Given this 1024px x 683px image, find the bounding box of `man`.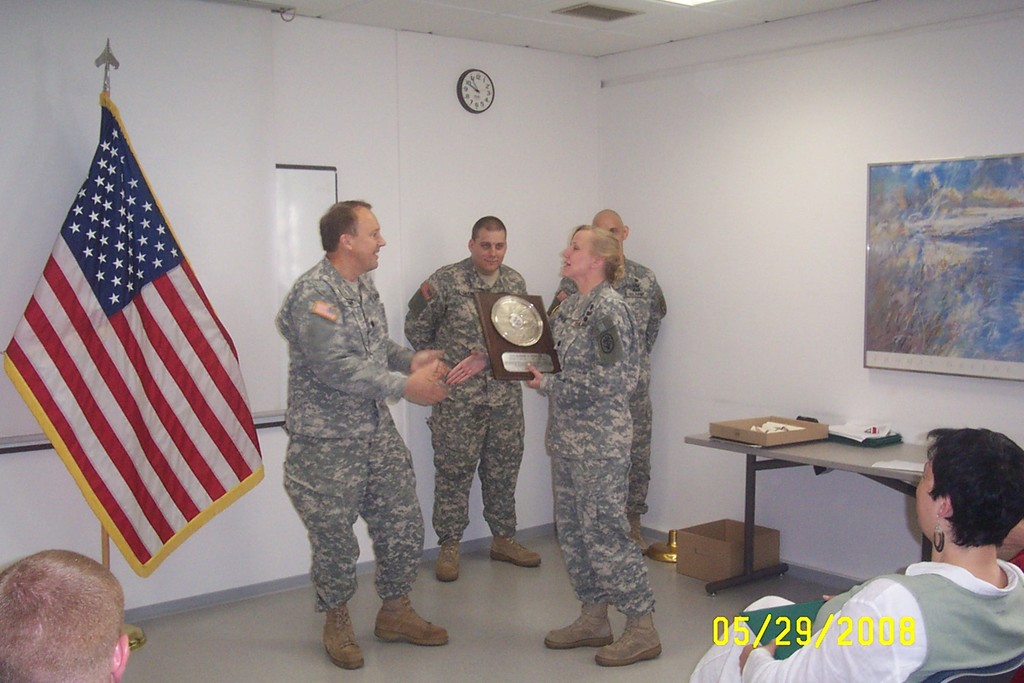
{"left": 0, "top": 551, "right": 132, "bottom": 682}.
